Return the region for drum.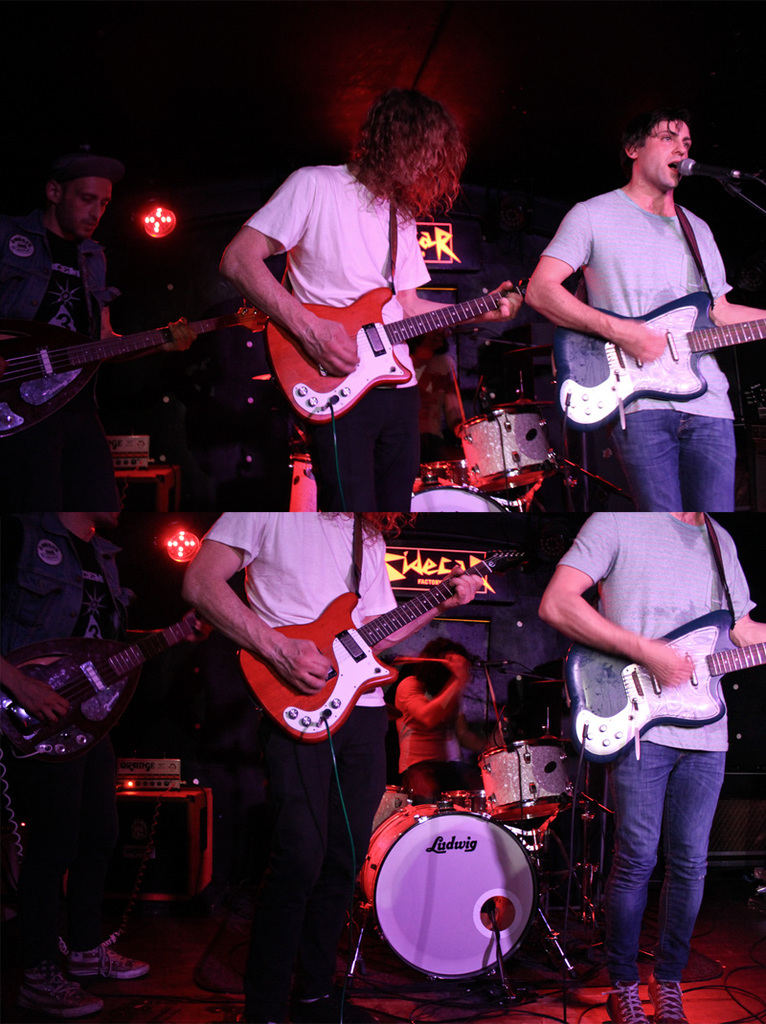
[x1=290, y1=457, x2=318, y2=516].
